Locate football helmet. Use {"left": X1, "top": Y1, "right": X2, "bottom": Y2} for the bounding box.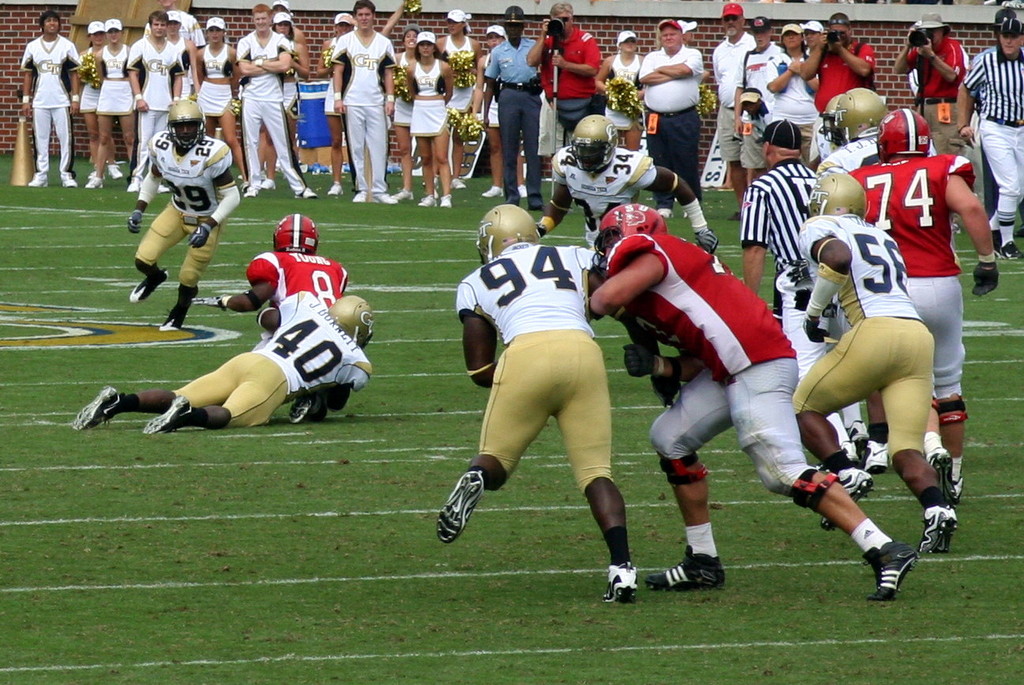
{"left": 325, "top": 295, "right": 374, "bottom": 345}.
